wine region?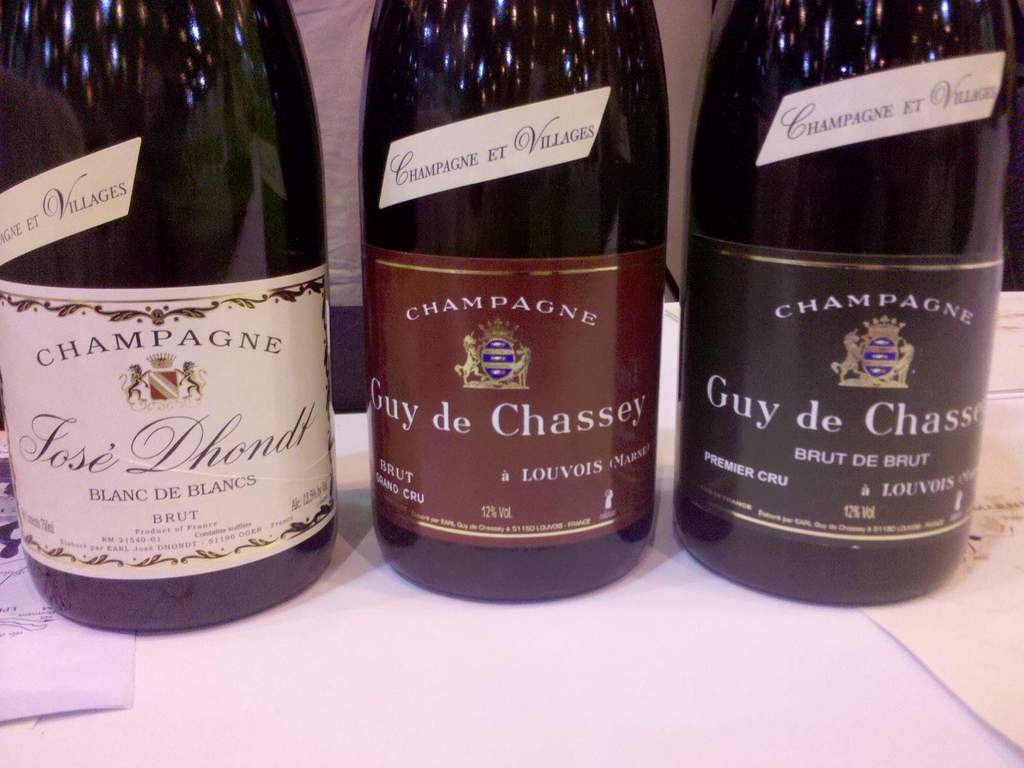
356,0,671,604
